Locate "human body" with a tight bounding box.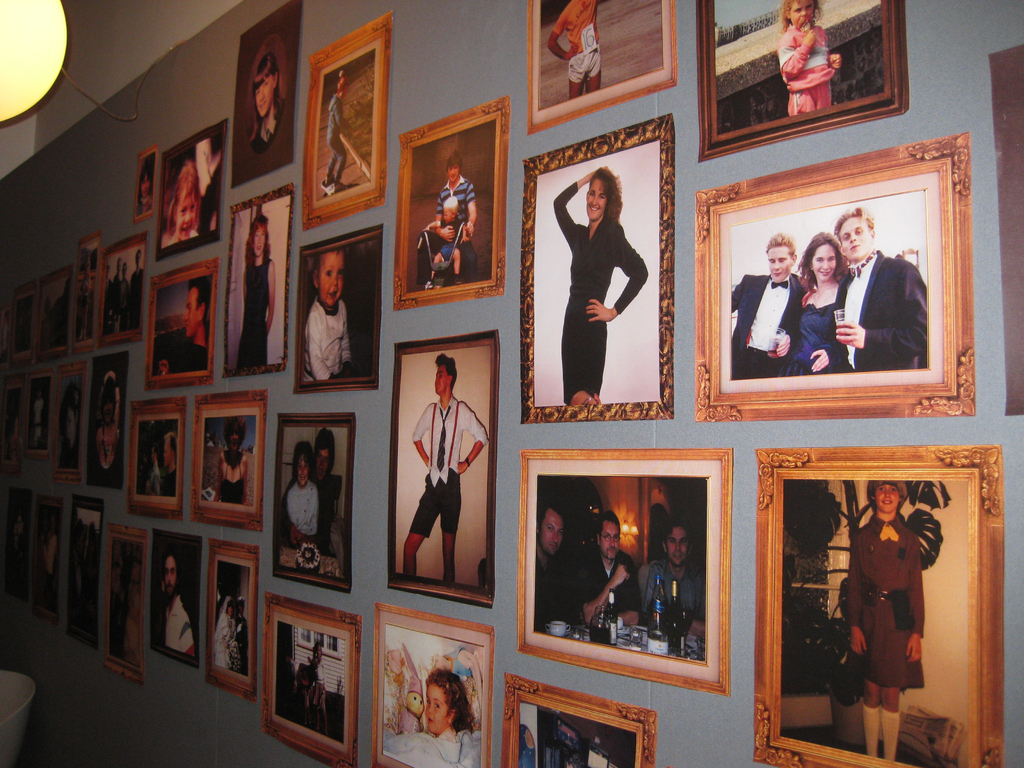
(x1=401, y1=391, x2=497, y2=586).
